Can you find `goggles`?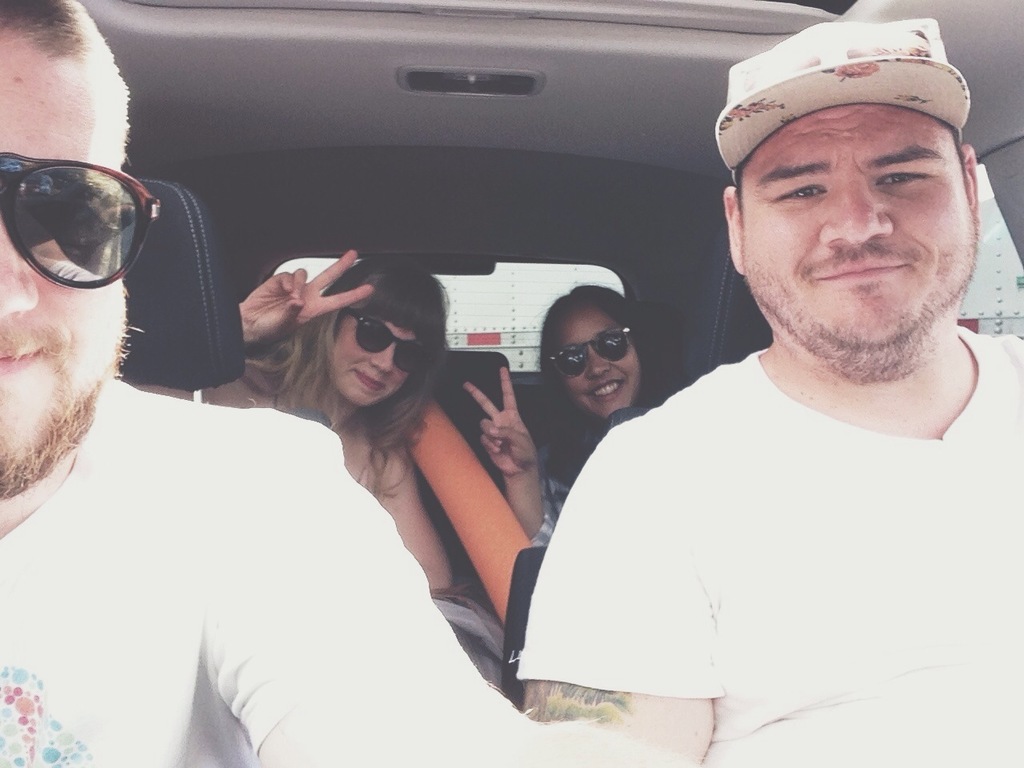
Yes, bounding box: [0,142,190,299].
